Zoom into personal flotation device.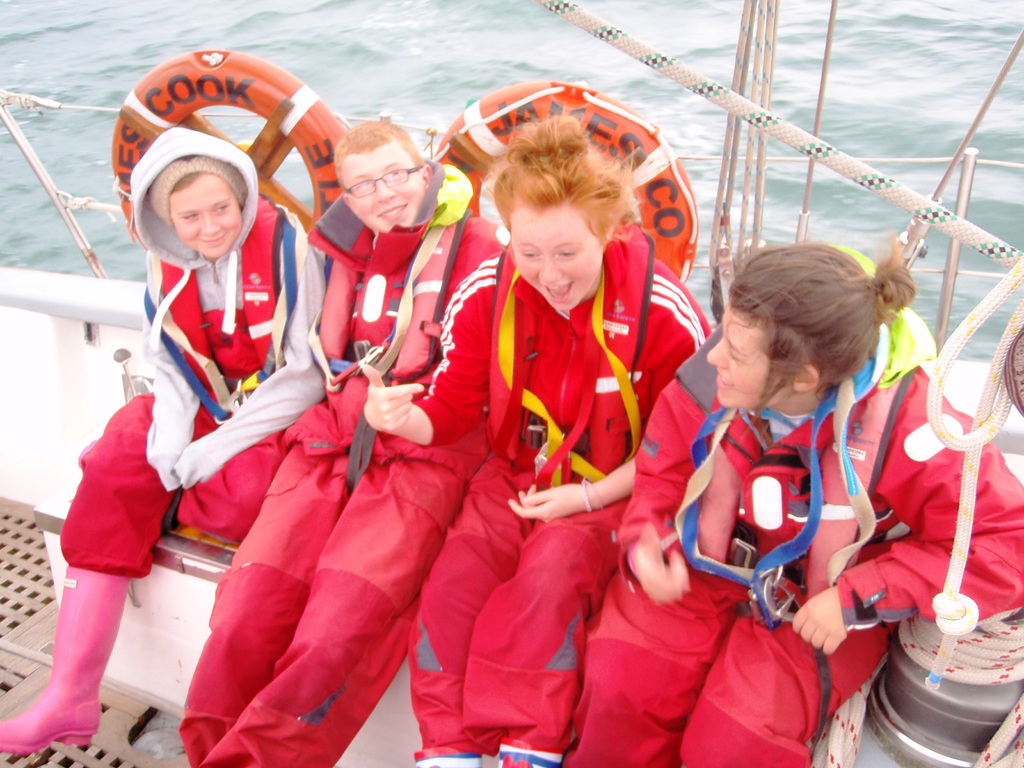
Zoom target: (x1=138, y1=194, x2=288, y2=419).
